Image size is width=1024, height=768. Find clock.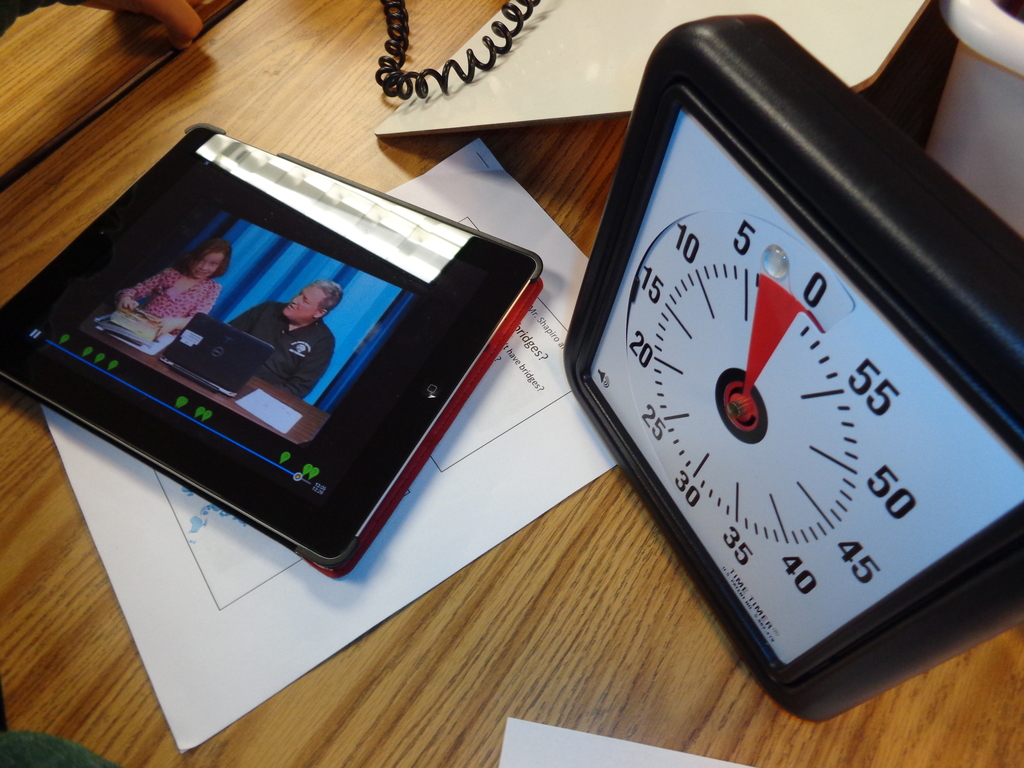
[559, 13, 1023, 726].
